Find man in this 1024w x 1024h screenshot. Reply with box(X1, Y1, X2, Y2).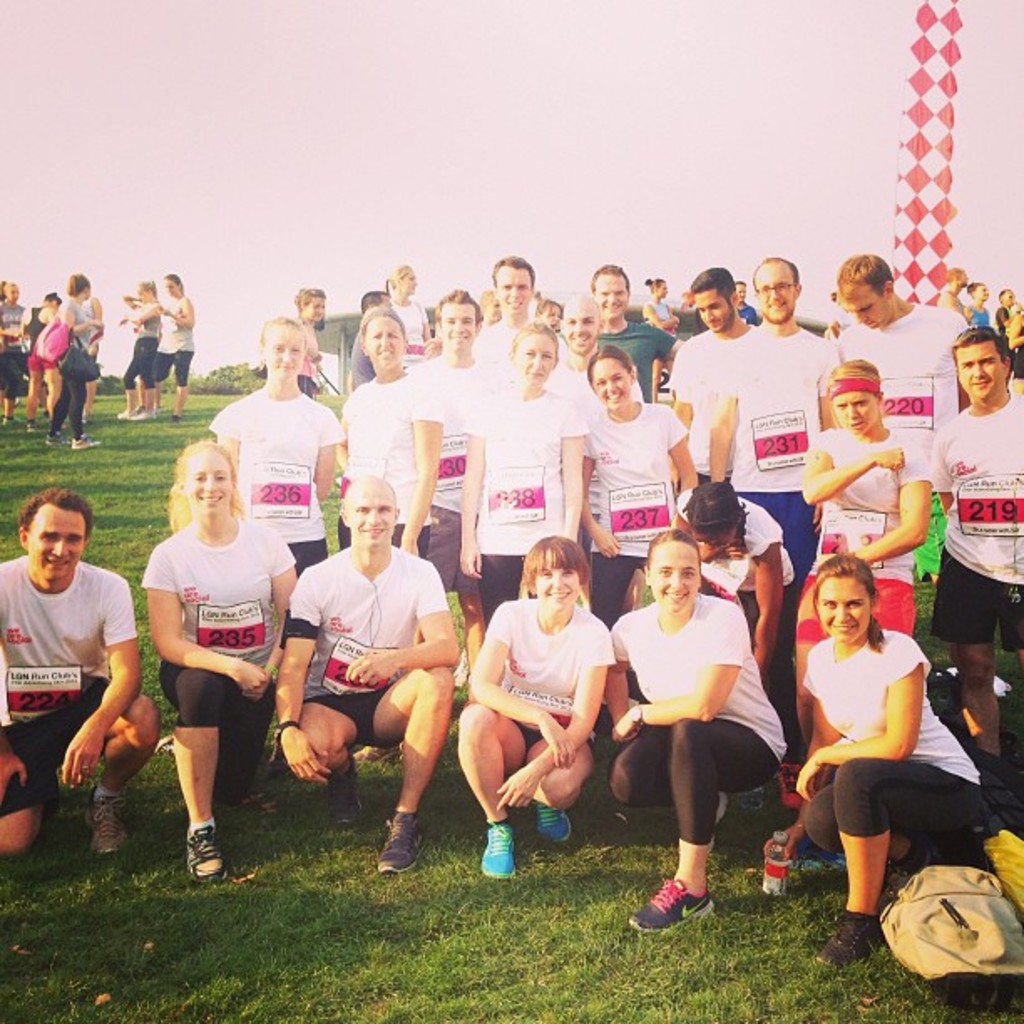
box(937, 266, 970, 316).
